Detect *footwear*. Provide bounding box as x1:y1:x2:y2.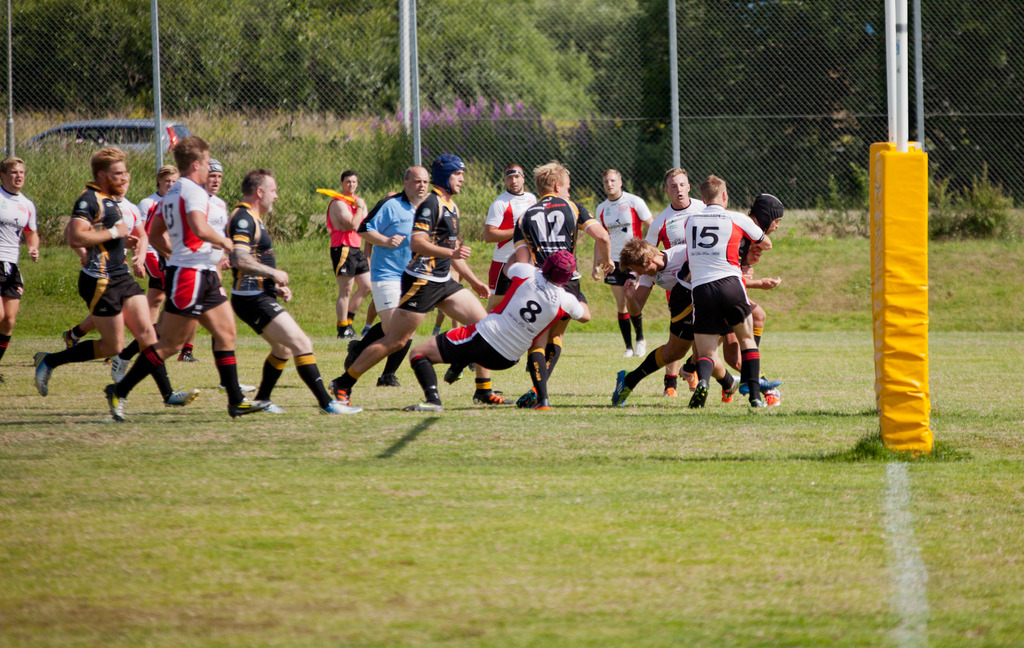
719:376:740:406.
